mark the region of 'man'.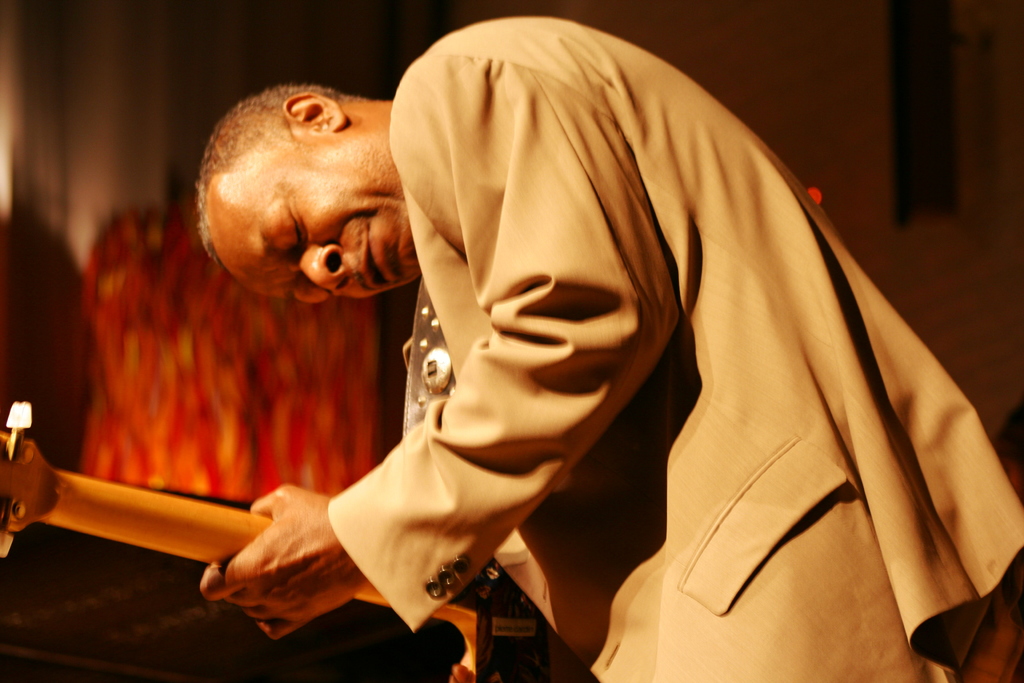
Region: (135,0,978,666).
